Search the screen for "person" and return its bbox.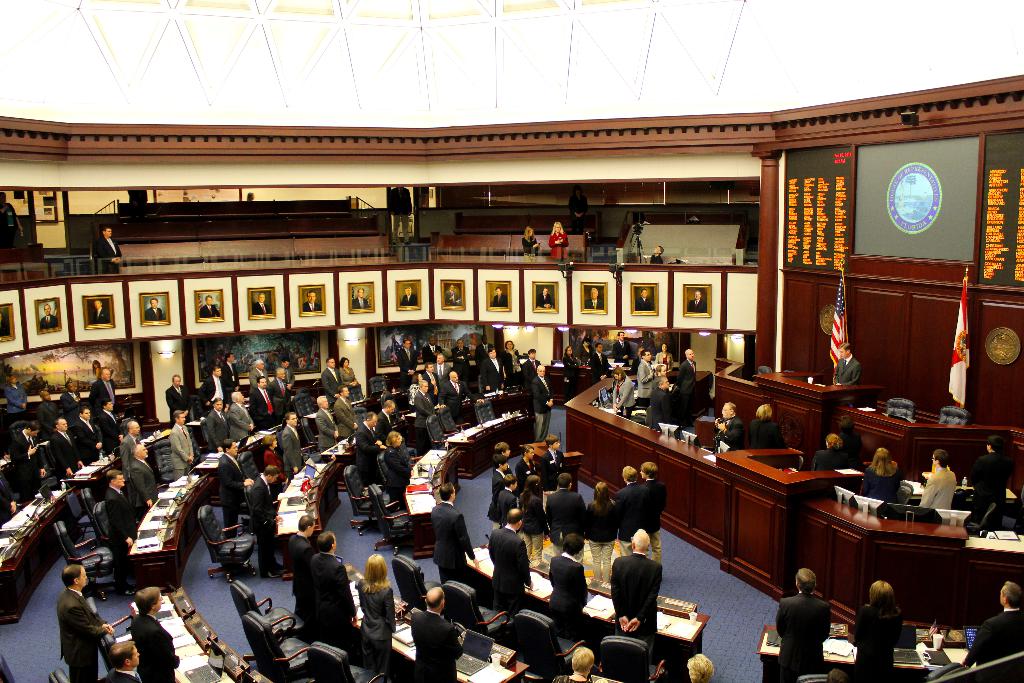
Found: 545 217 568 263.
